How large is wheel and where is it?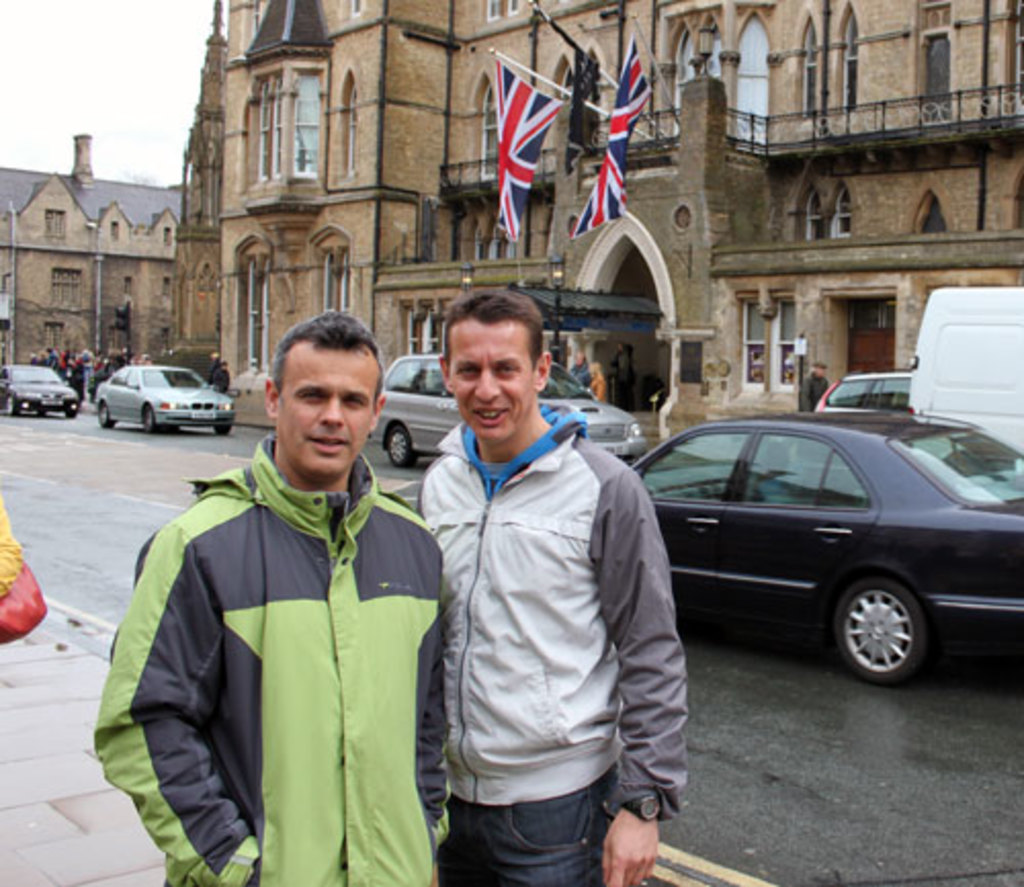
Bounding box: (left=4, top=397, right=18, bottom=414).
